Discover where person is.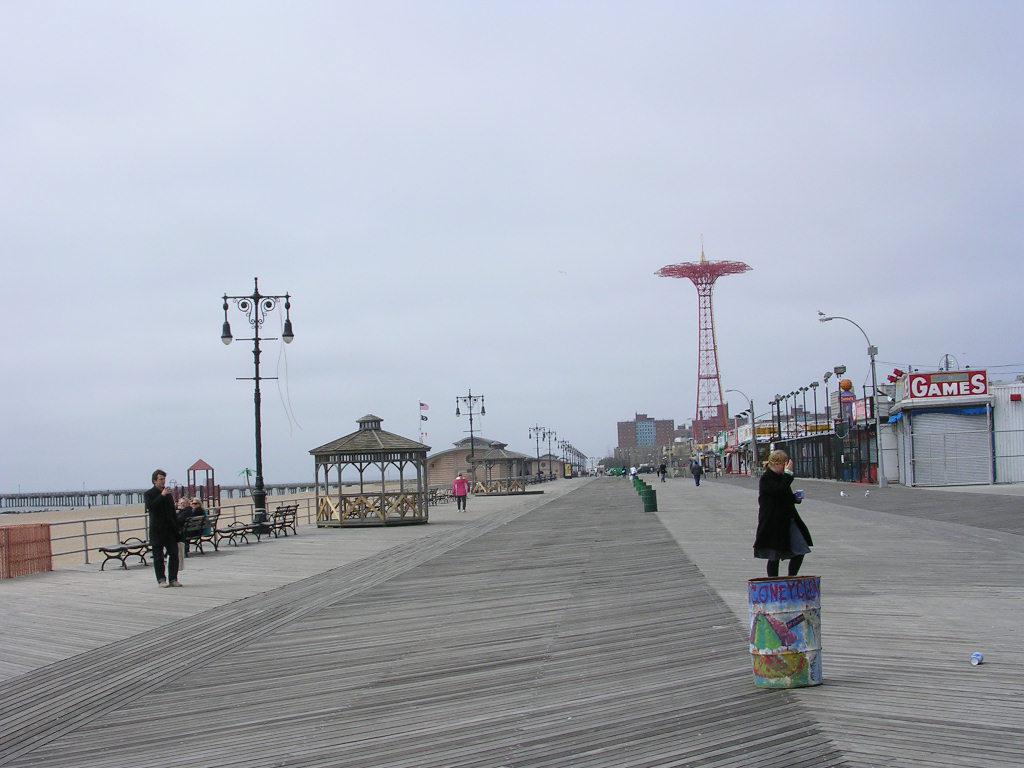
Discovered at 175:497:191:519.
